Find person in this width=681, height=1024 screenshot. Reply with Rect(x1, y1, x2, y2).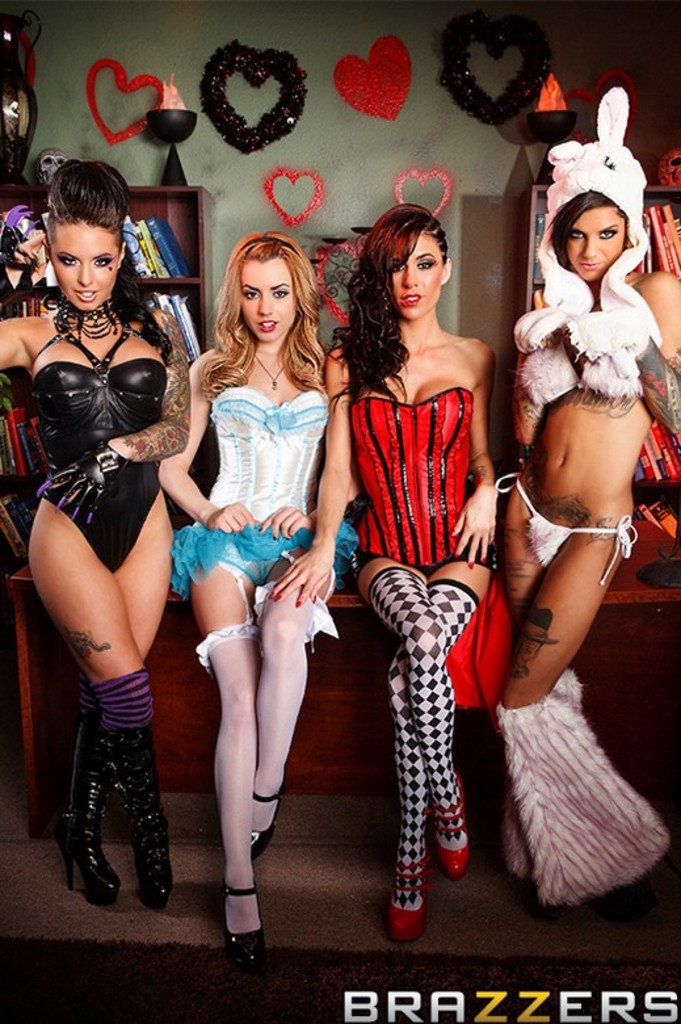
Rect(320, 235, 510, 899).
